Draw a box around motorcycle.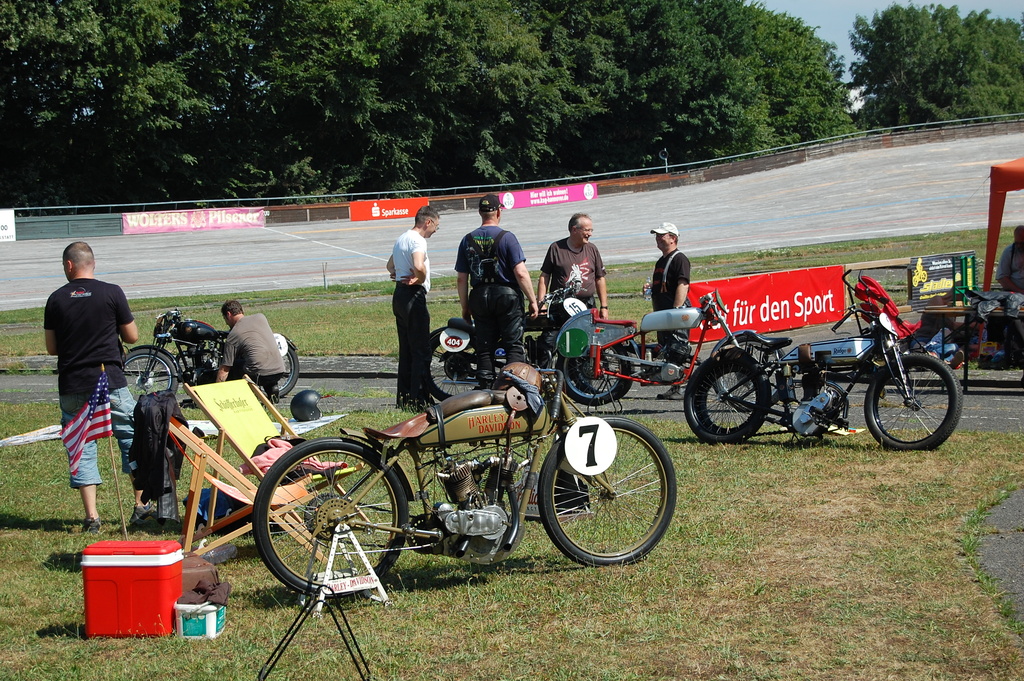
[673, 281, 982, 454].
